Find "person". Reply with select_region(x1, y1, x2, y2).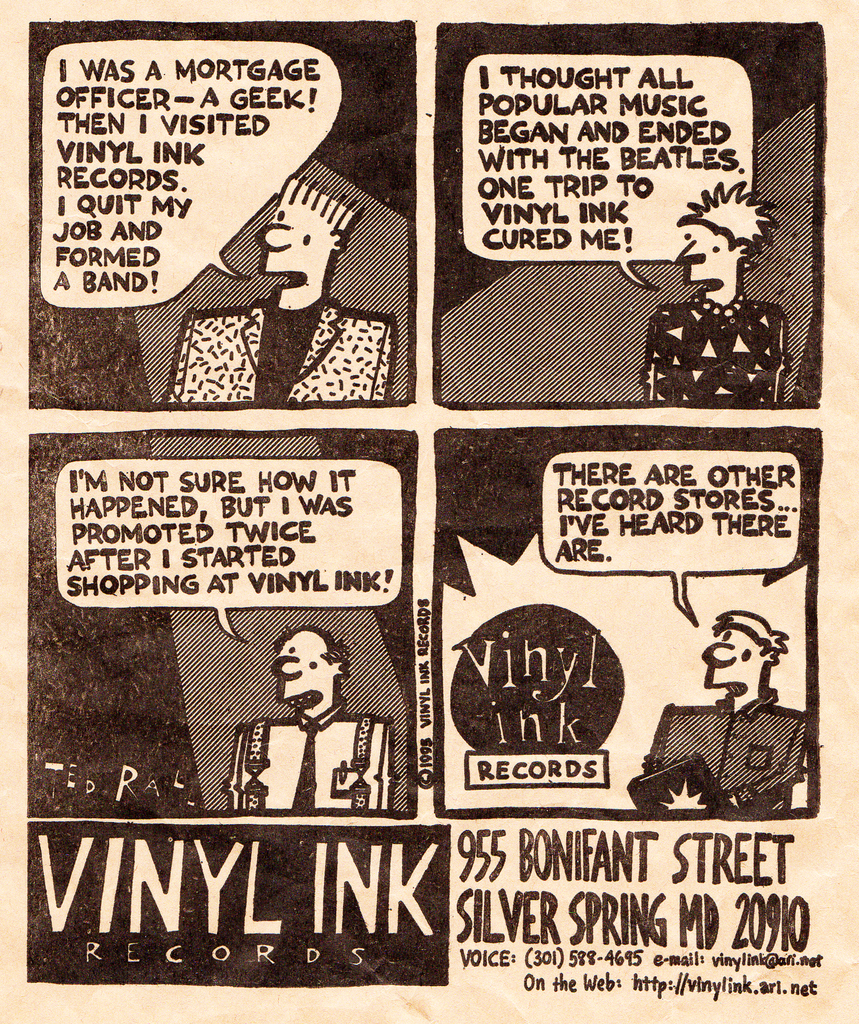
select_region(643, 176, 787, 405).
